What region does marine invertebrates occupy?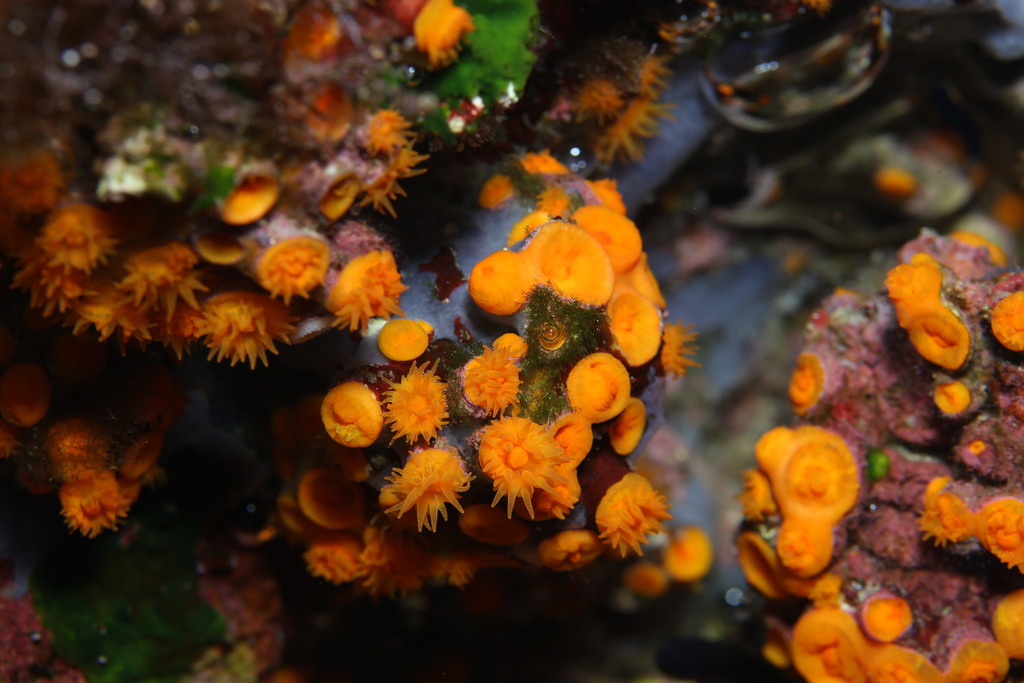
[586,468,679,561].
